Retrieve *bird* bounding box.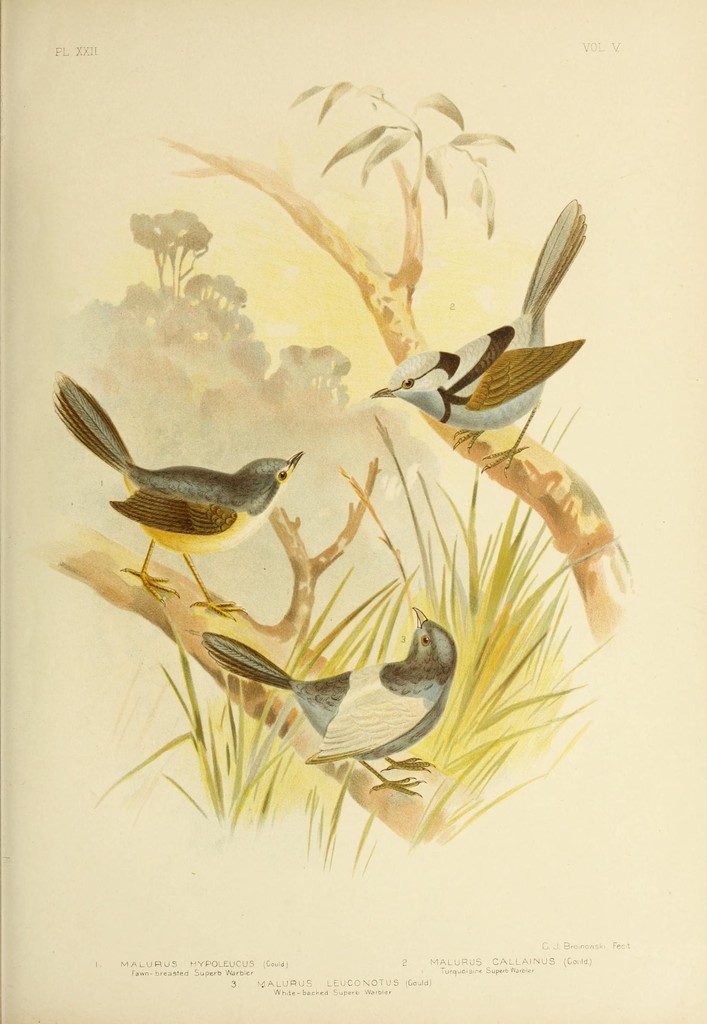
Bounding box: (left=366, top=194, right=587, bottom=477).
